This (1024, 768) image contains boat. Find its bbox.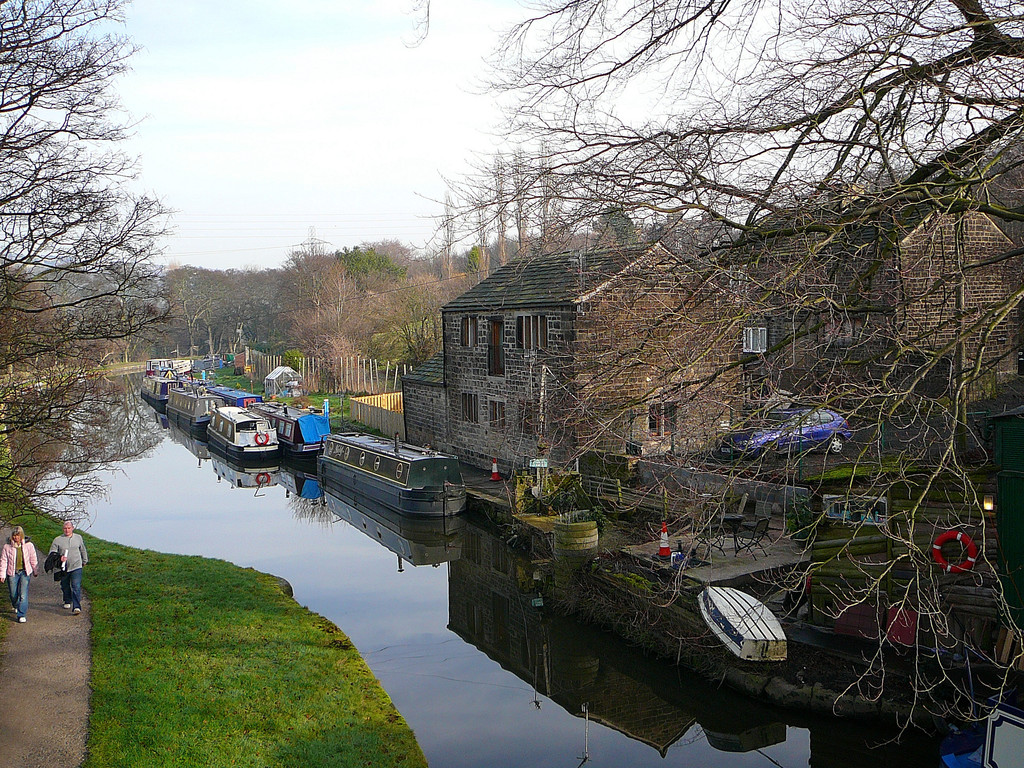
222:396:276:471.
